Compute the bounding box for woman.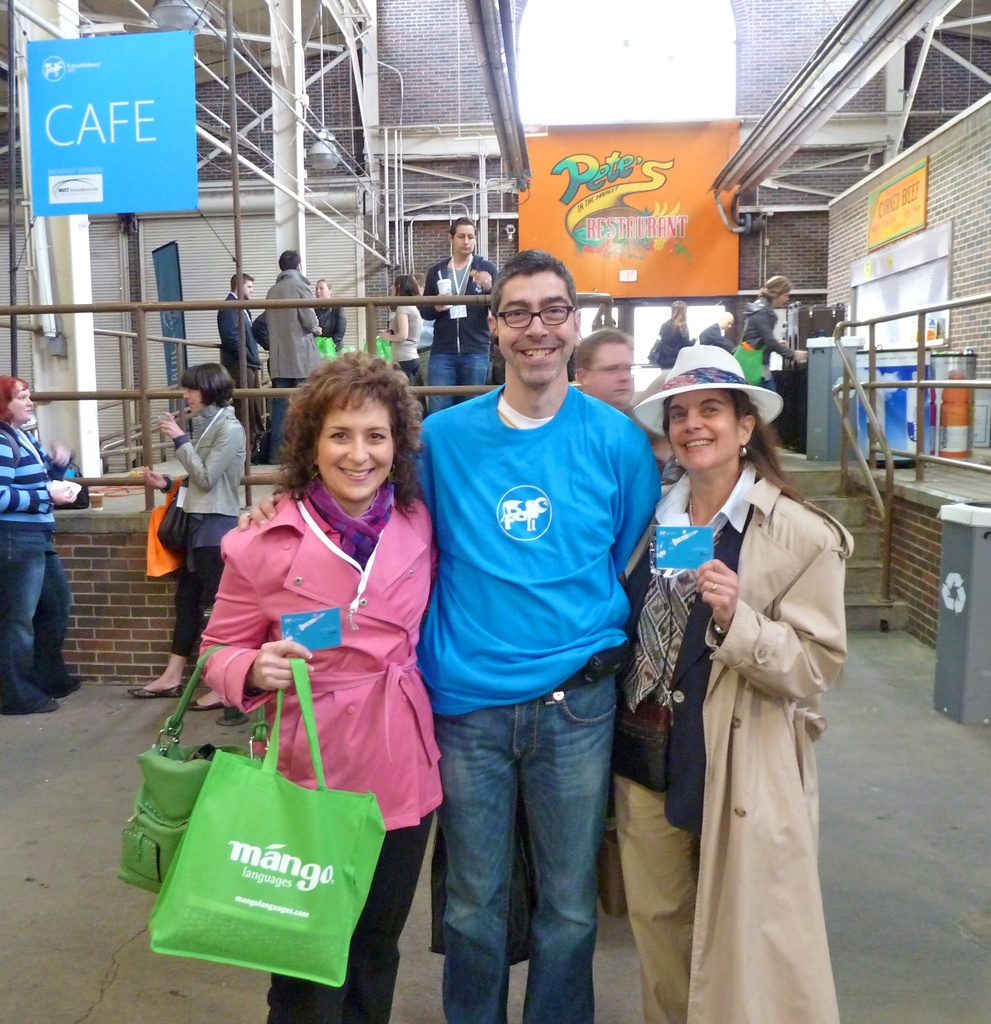
168/351/455/963.
